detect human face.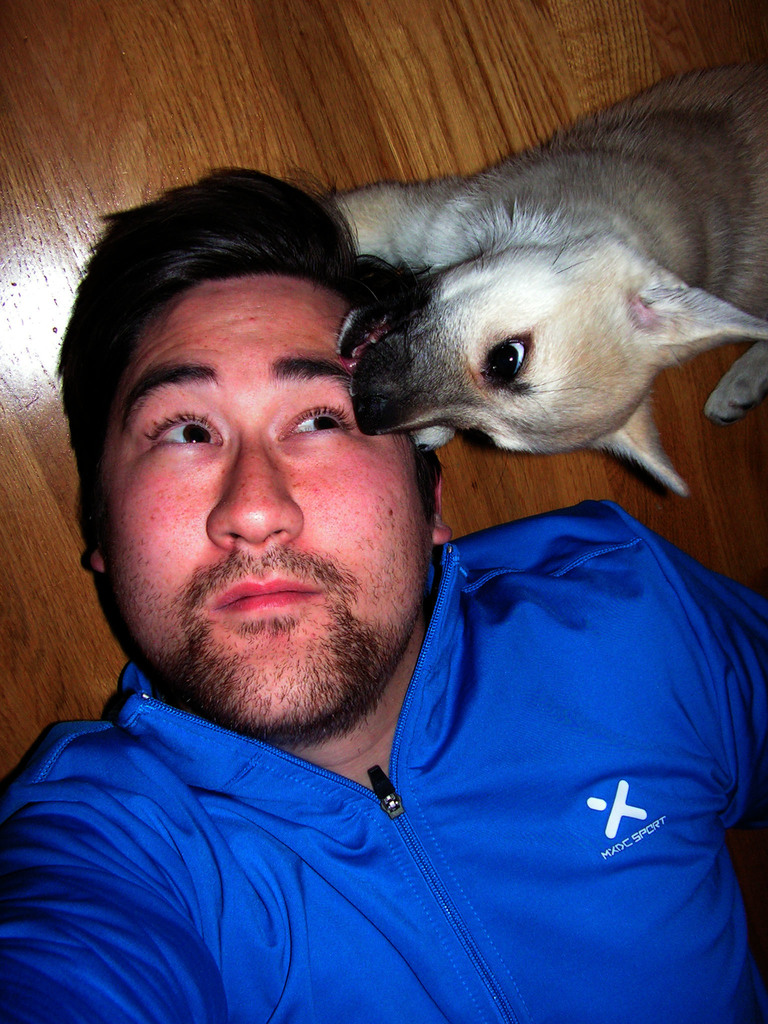
Detected at (x1=111, y1=273, x2=422, y2=721).
